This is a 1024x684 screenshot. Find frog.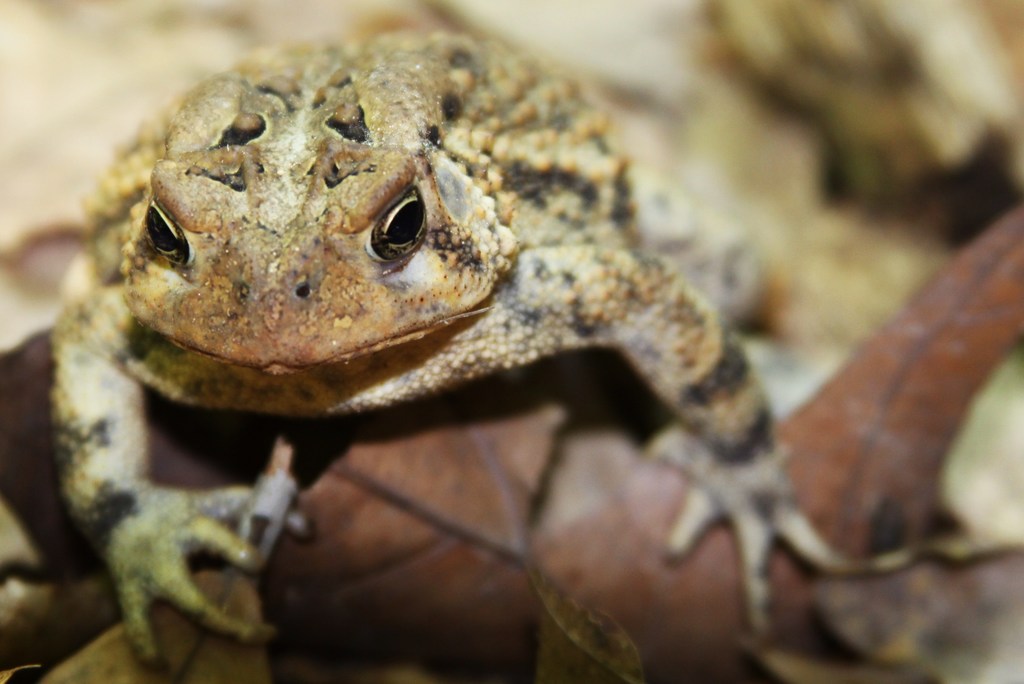
Bounding box: pyautogui.locateOnScreen(45, 29, 851, 674).
